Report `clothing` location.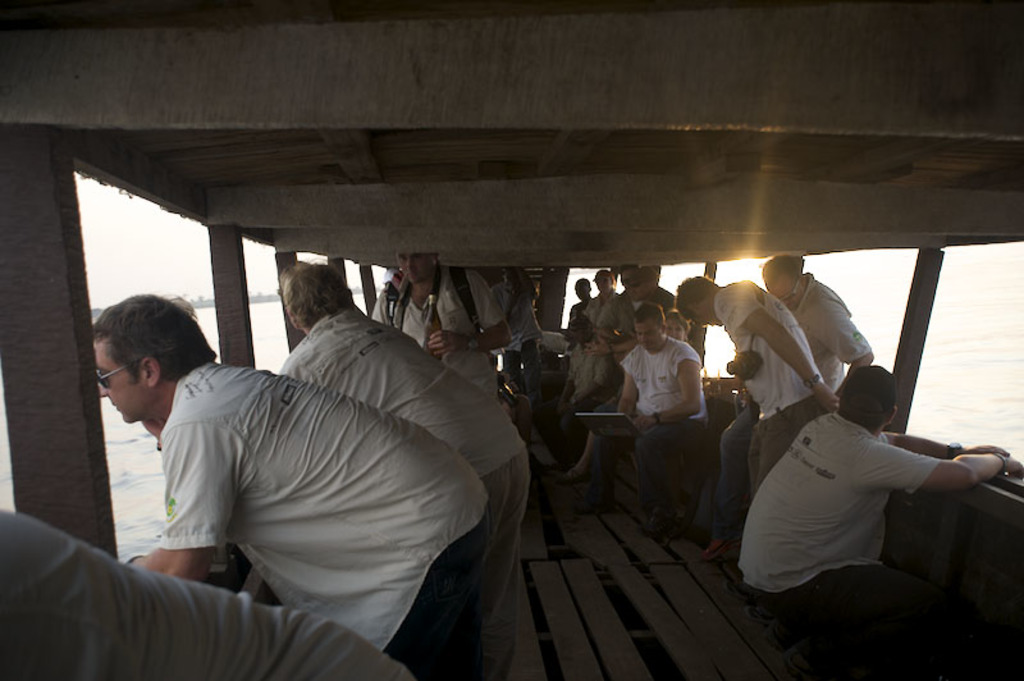
Report: {"left": 160, "top": 358, "right": 489, "bottom": 680}.
